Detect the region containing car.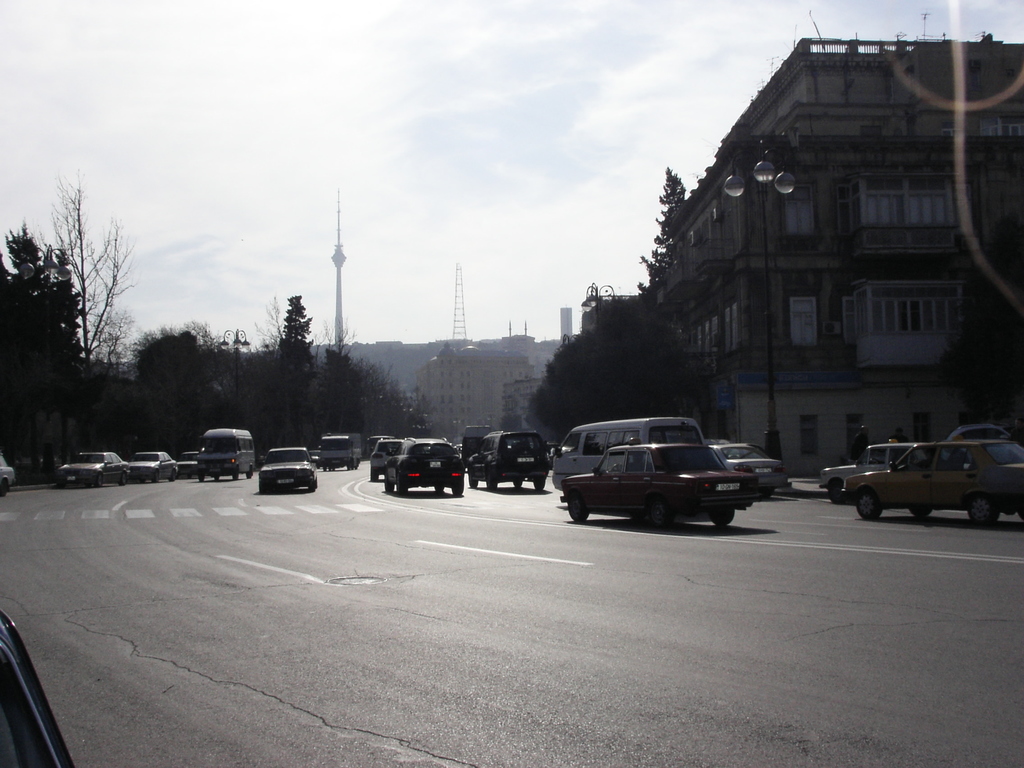
box=[837, 433, 1023, 532].
